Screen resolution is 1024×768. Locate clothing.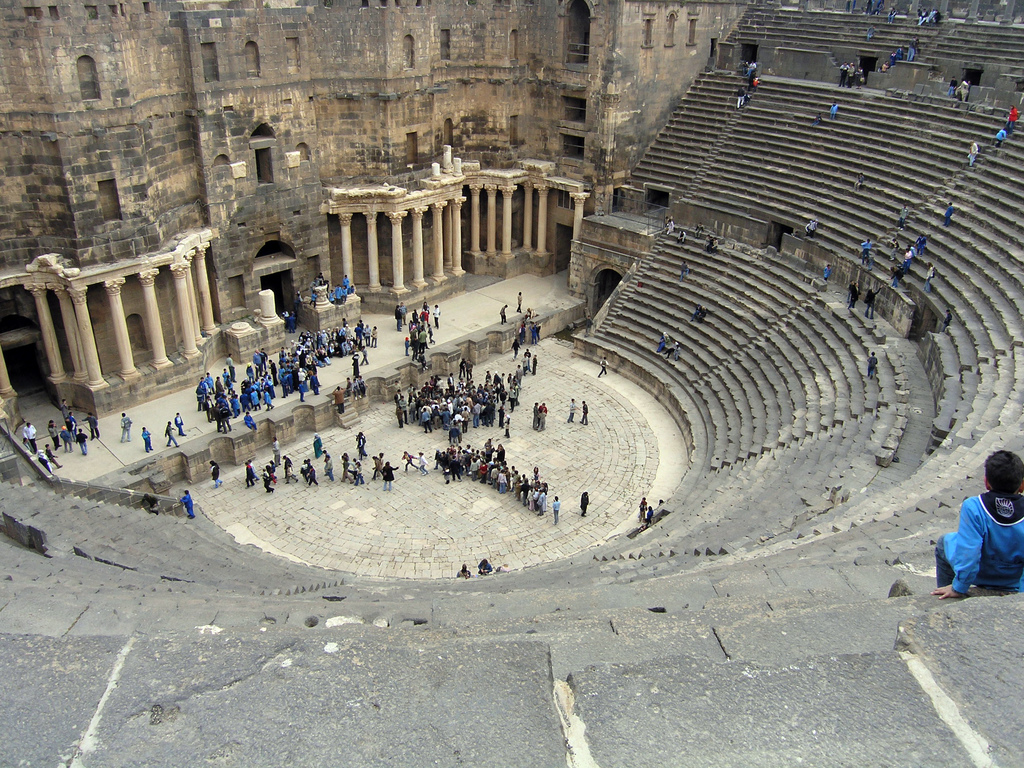
221 373 230 389.
